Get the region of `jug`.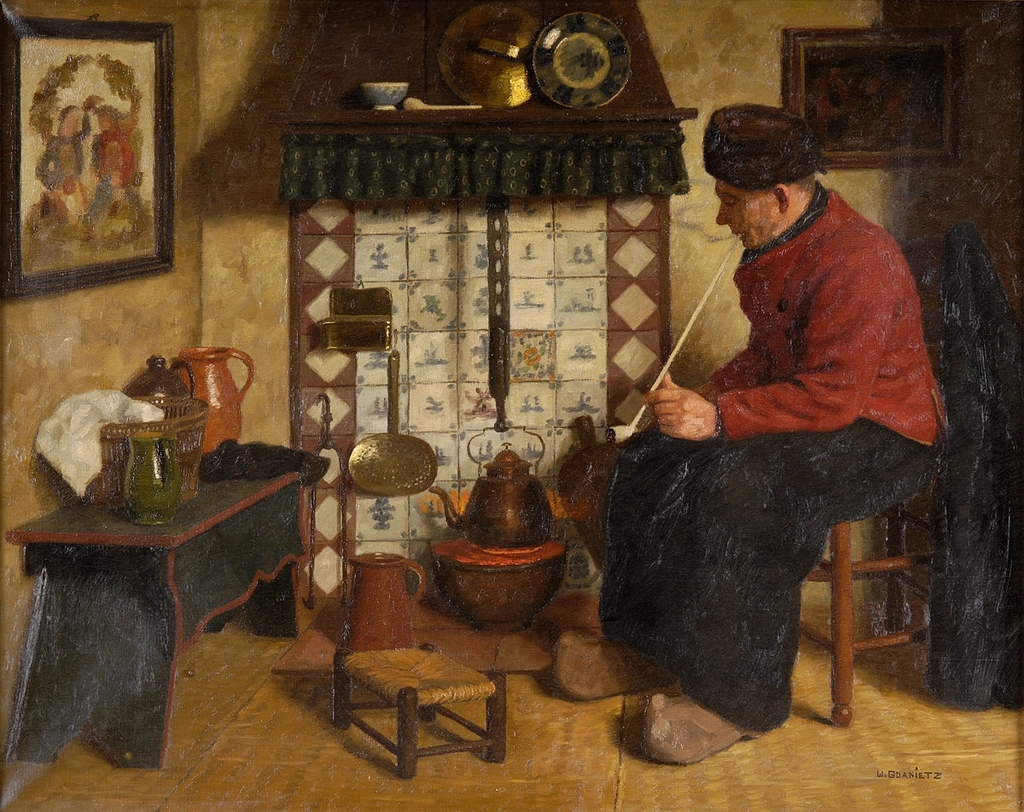
pyautogui.locateOnScreen(175, 341, 255, 463).
